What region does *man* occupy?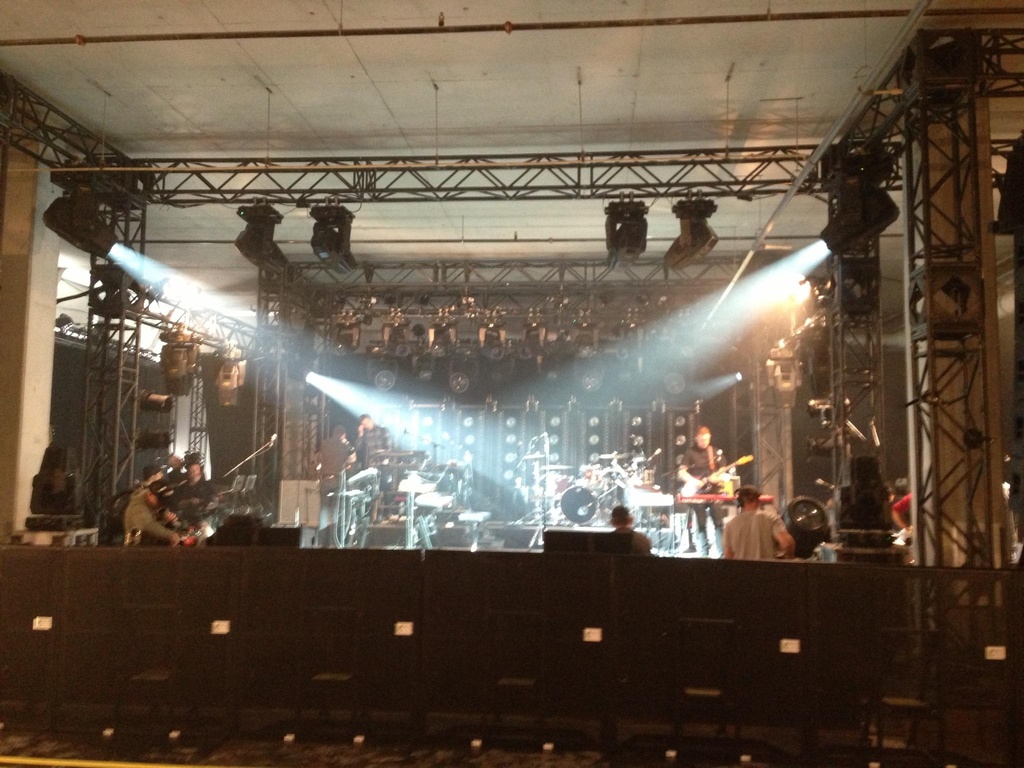
crop(181, 455, 214, 515).
